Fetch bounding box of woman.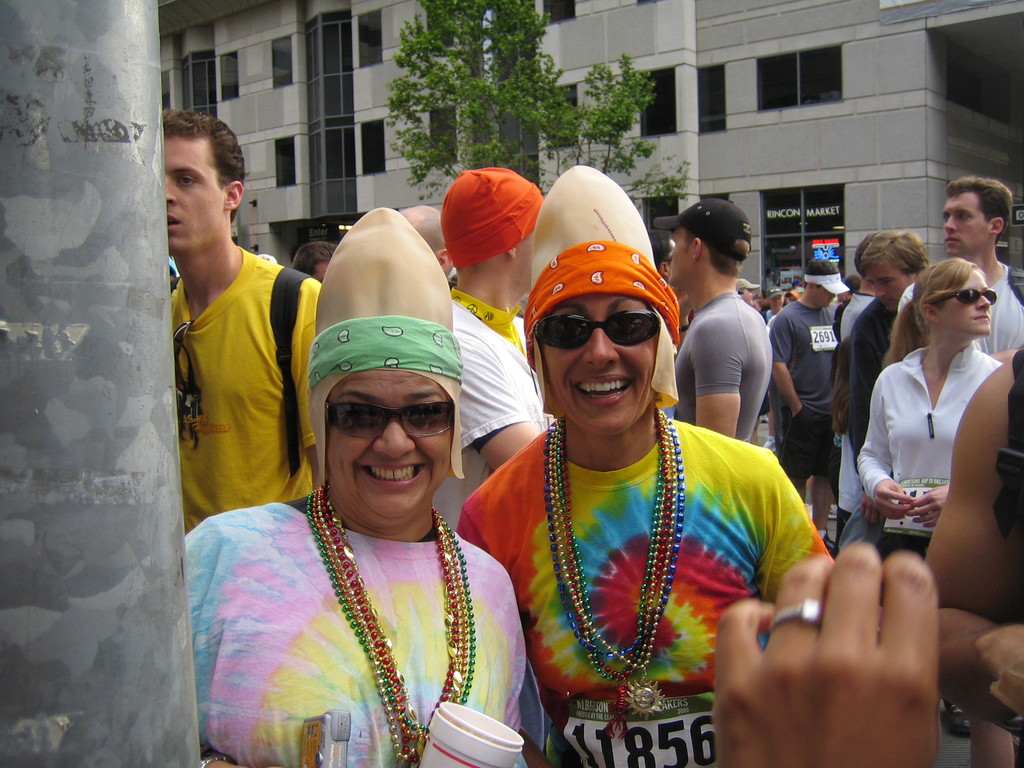
Bbox: region(456, 163, 830, 767).
